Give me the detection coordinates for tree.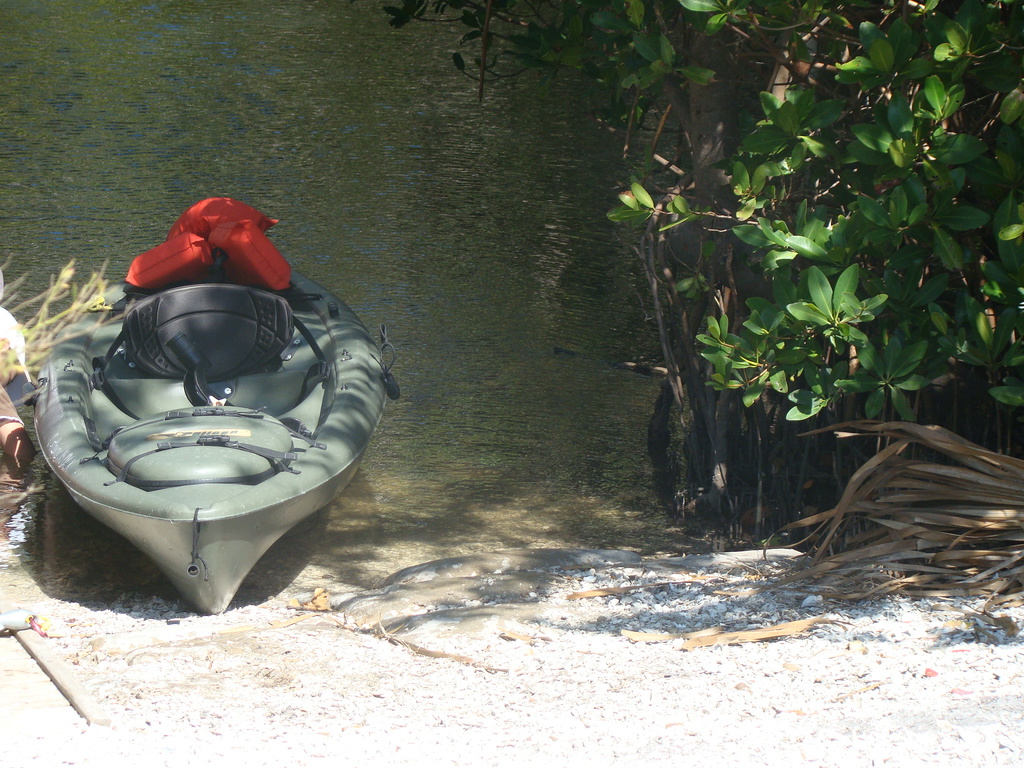
[x1=429, y1=0, x2=1021, y2=574].
